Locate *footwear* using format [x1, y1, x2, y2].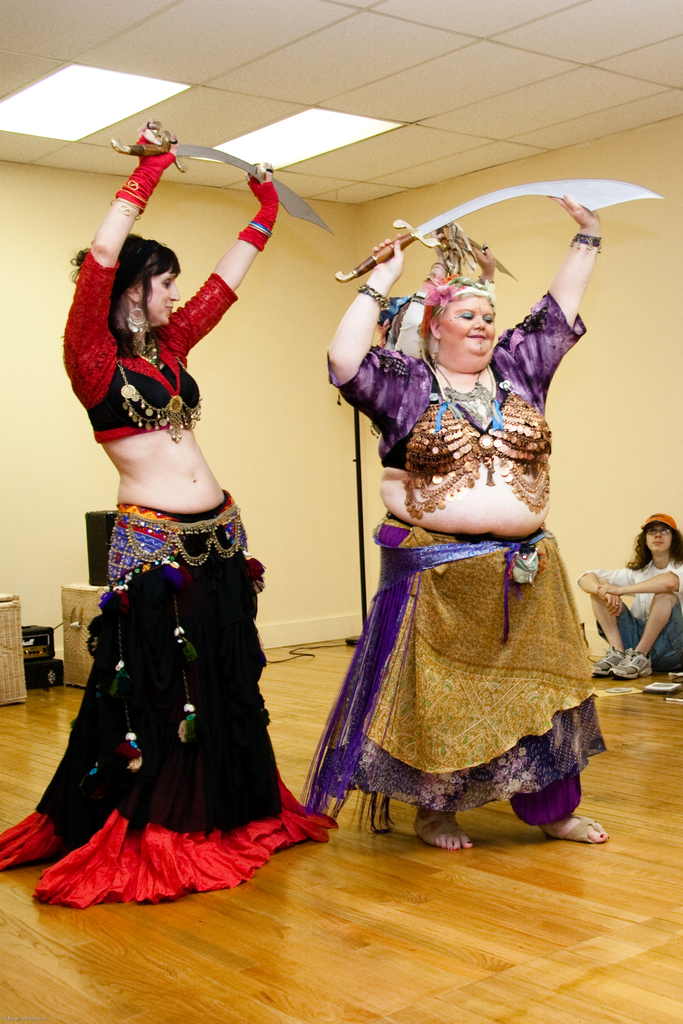
[539, 812, 611, 845].
